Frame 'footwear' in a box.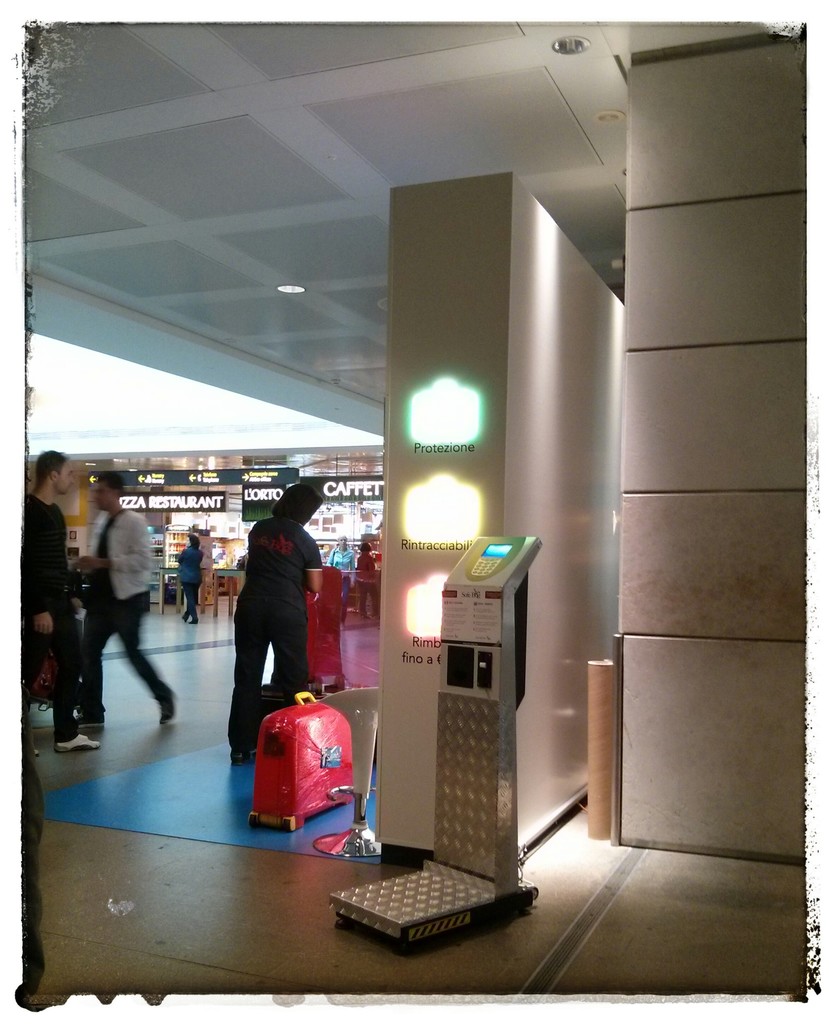
(left=52, top=730, right=101, bottom=750).
